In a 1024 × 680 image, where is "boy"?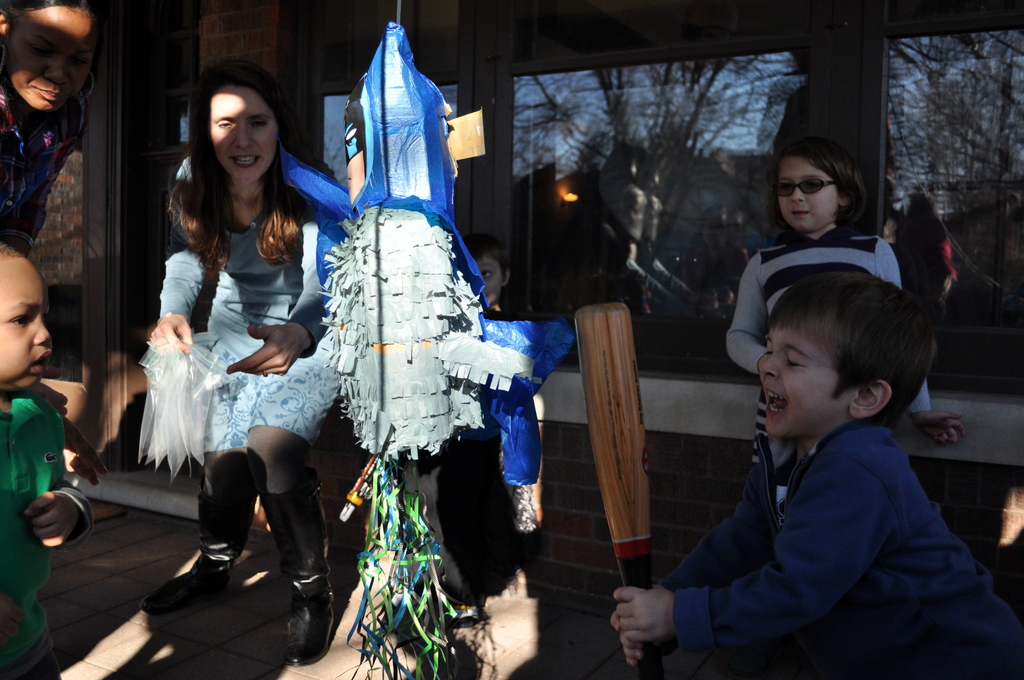
<box>0,245,94,679</box>.
